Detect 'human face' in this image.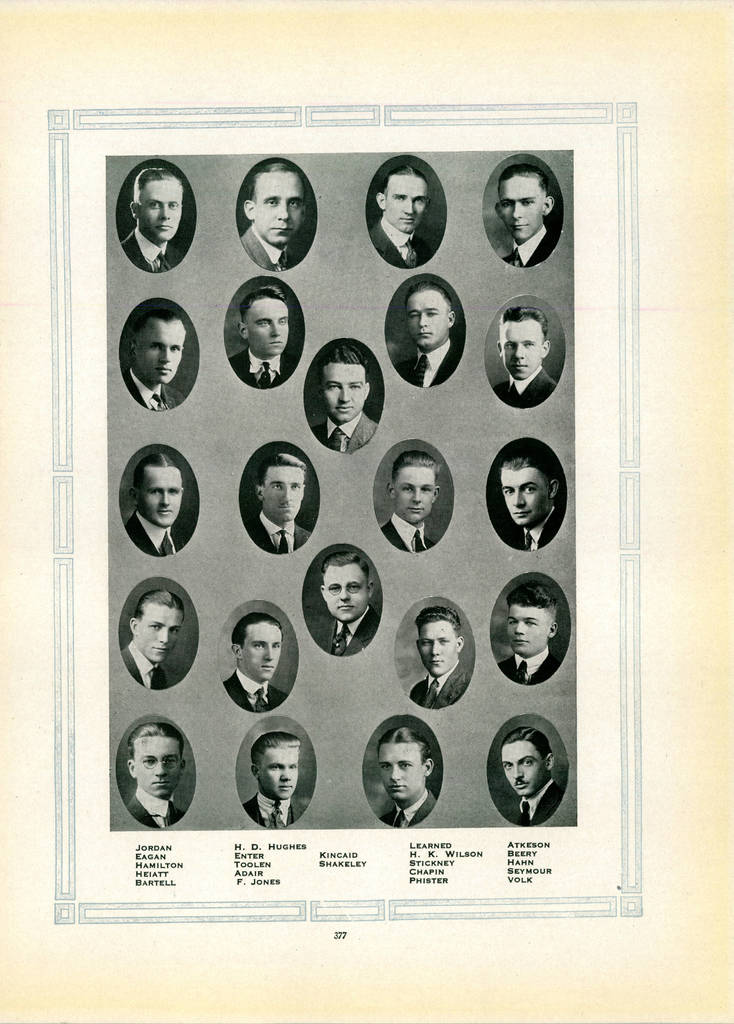
Detection: (505, 743, 551, 792).
